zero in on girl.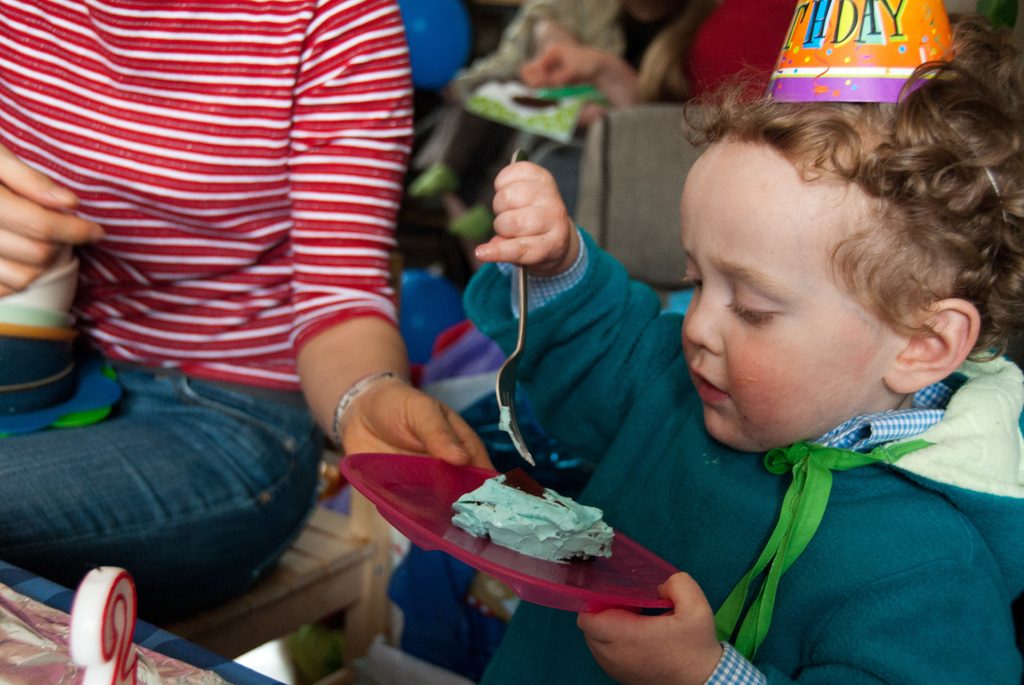
Zeroed in: (x1=461, y1=0, x2=1023, y2=684).
